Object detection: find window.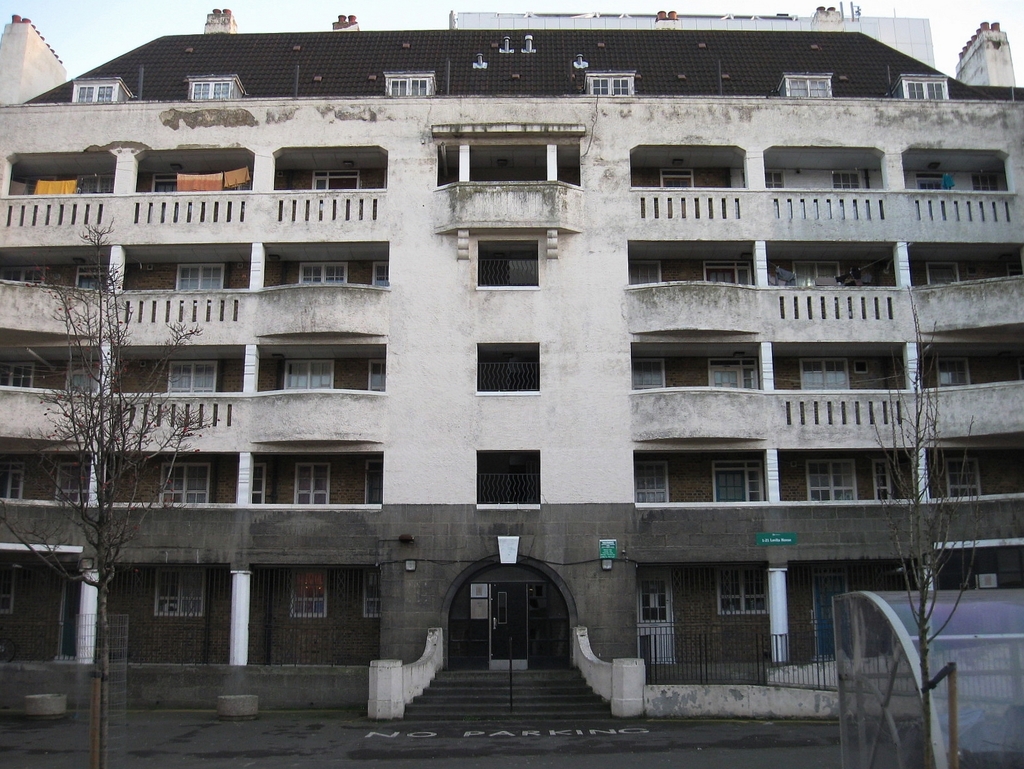
[164,462,212,506].
